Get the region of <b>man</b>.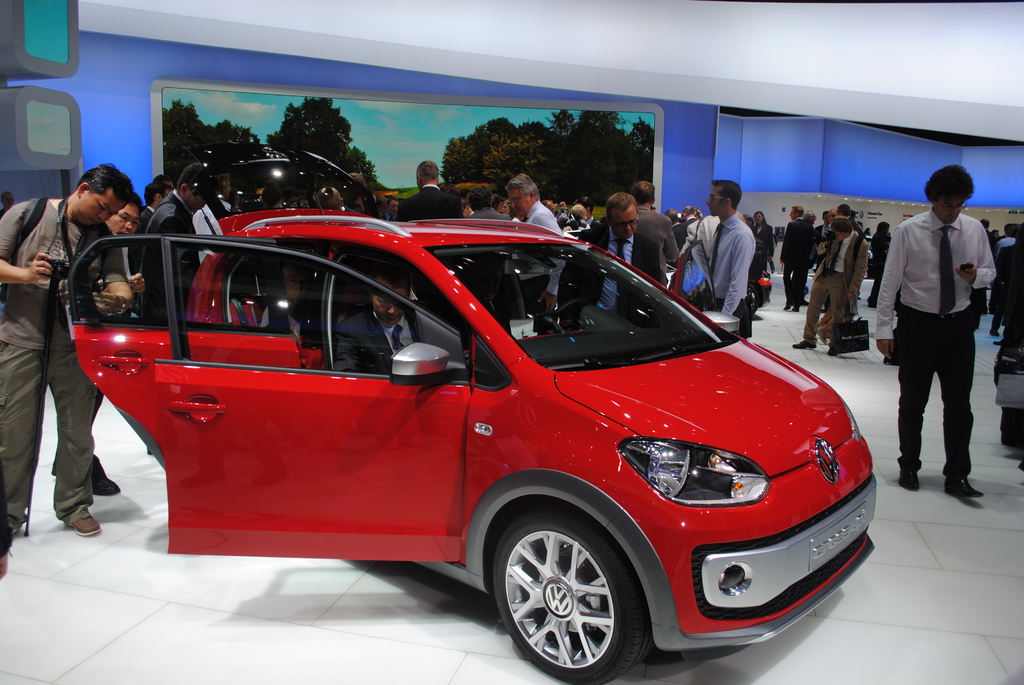
region(687, 212, 721, 308).
